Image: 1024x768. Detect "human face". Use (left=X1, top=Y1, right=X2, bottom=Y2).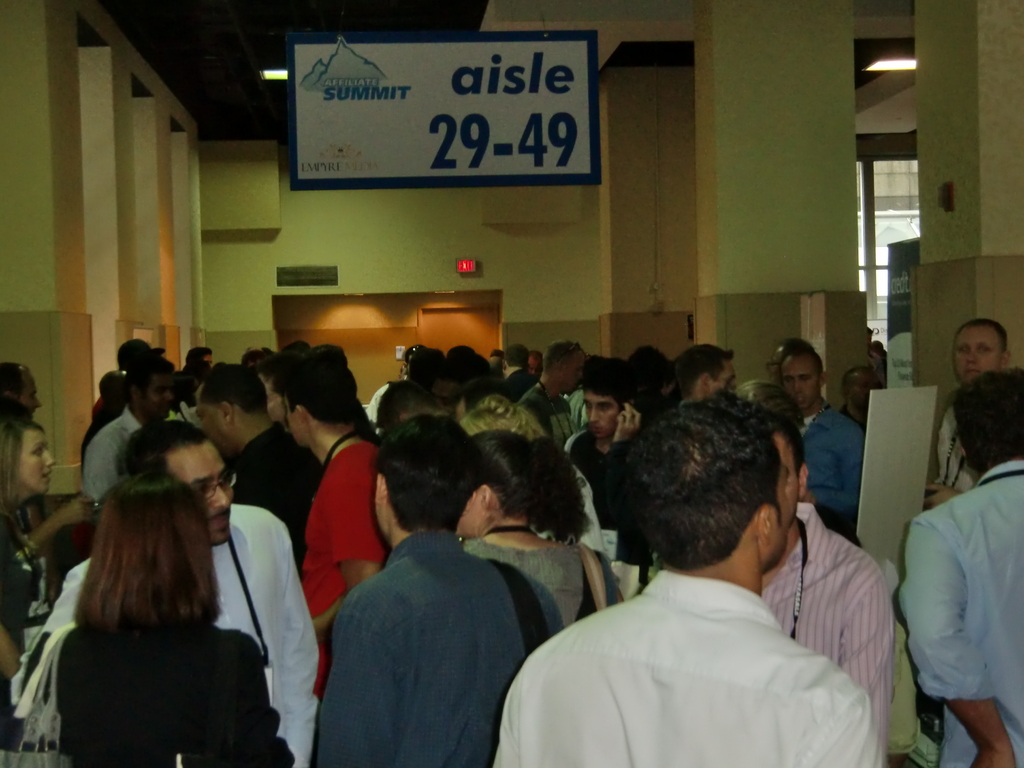
(left=561, top=353, right=585, bottom=392).
